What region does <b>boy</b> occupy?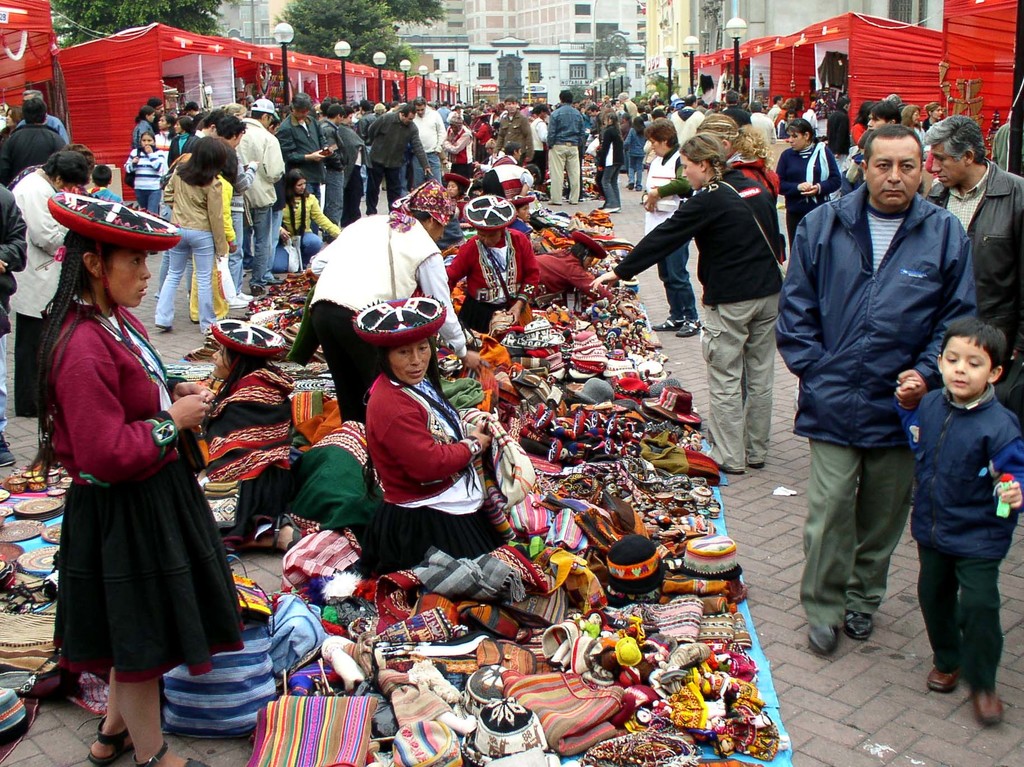
x1=893, y1=314, x2=1023, y2=724.
